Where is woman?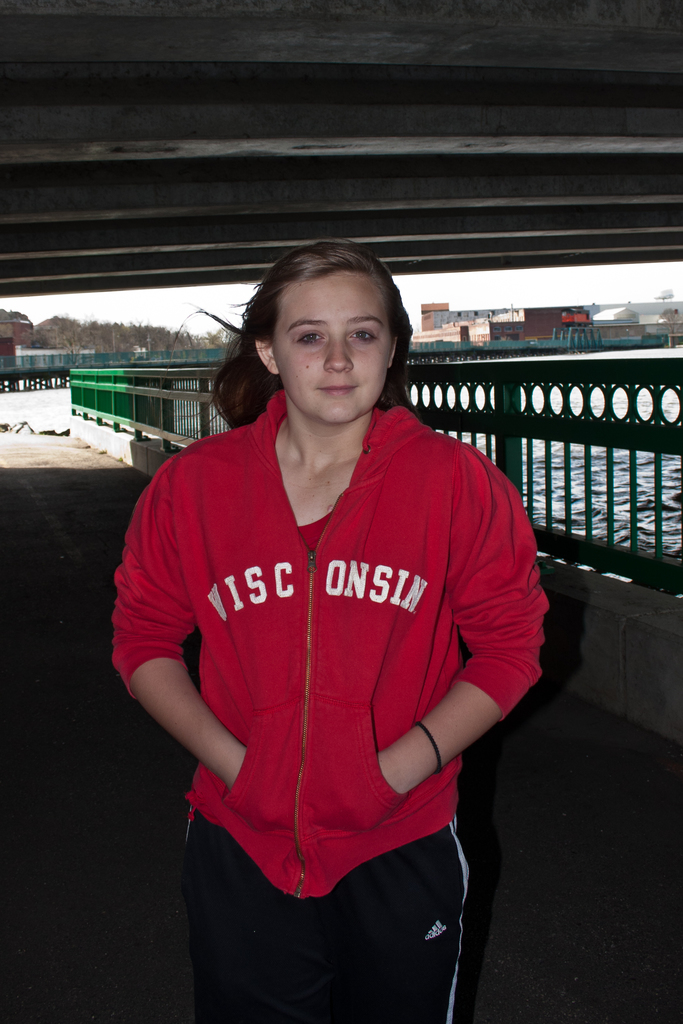
[left=107, top=237, right=552, bottom=1023].
